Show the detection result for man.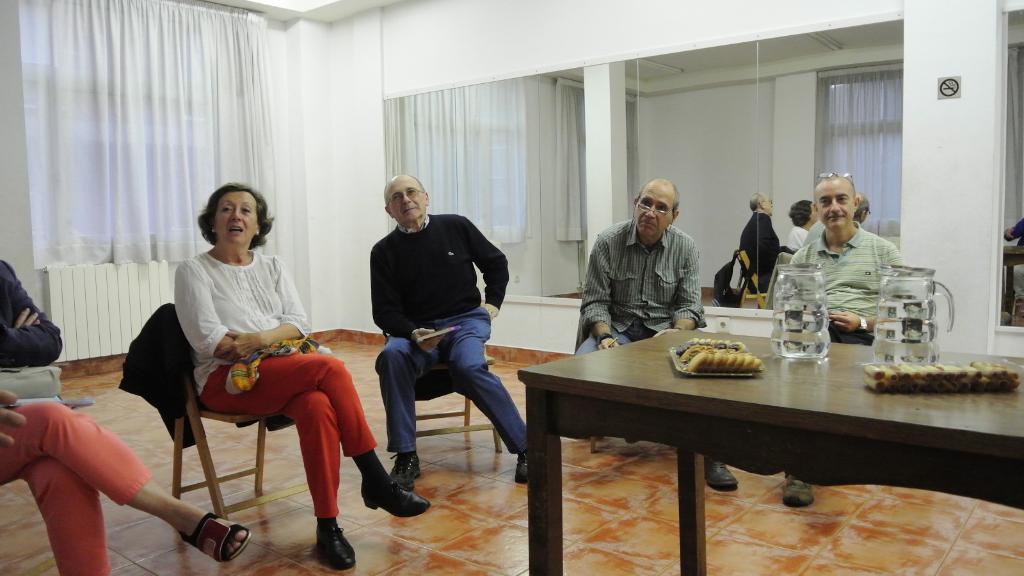
(582, 178, 723, 490).
